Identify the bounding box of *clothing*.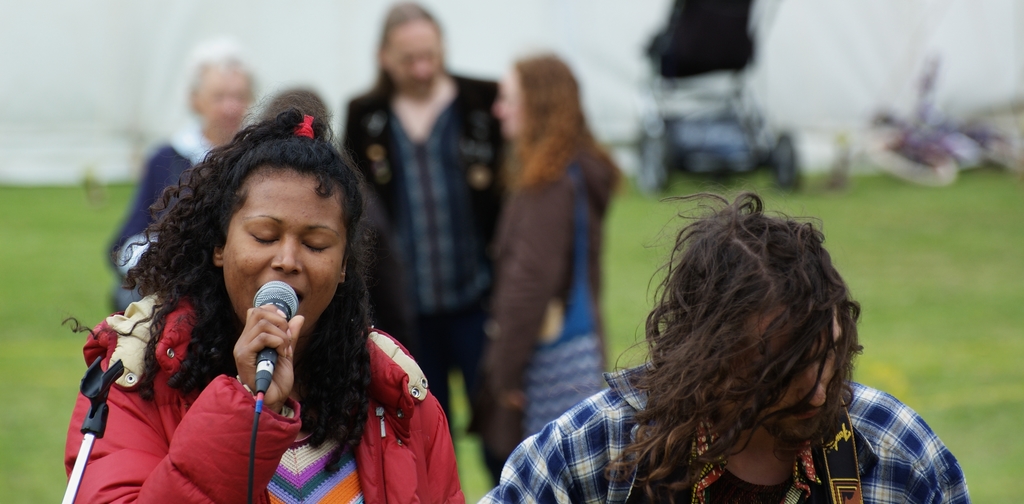
l=103, t=122, r=275, b=302.
